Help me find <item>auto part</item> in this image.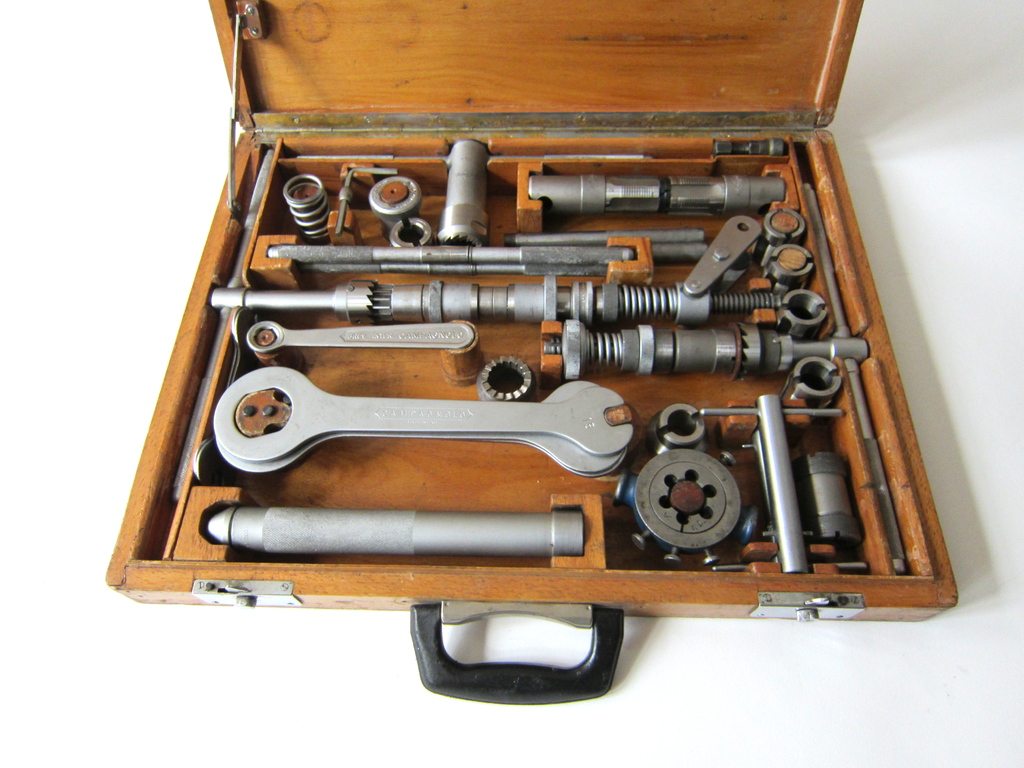
Found it: (x1=266, y1=242, x2=636, y2=278).
